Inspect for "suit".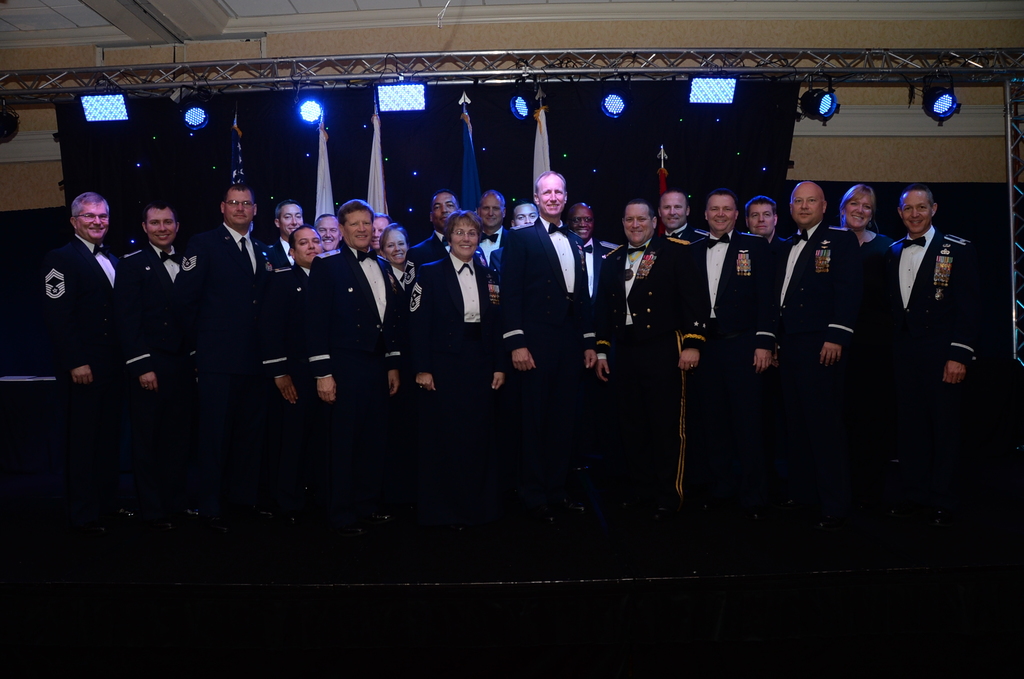
Inspection: select_region(748, 227, 784, 253).
